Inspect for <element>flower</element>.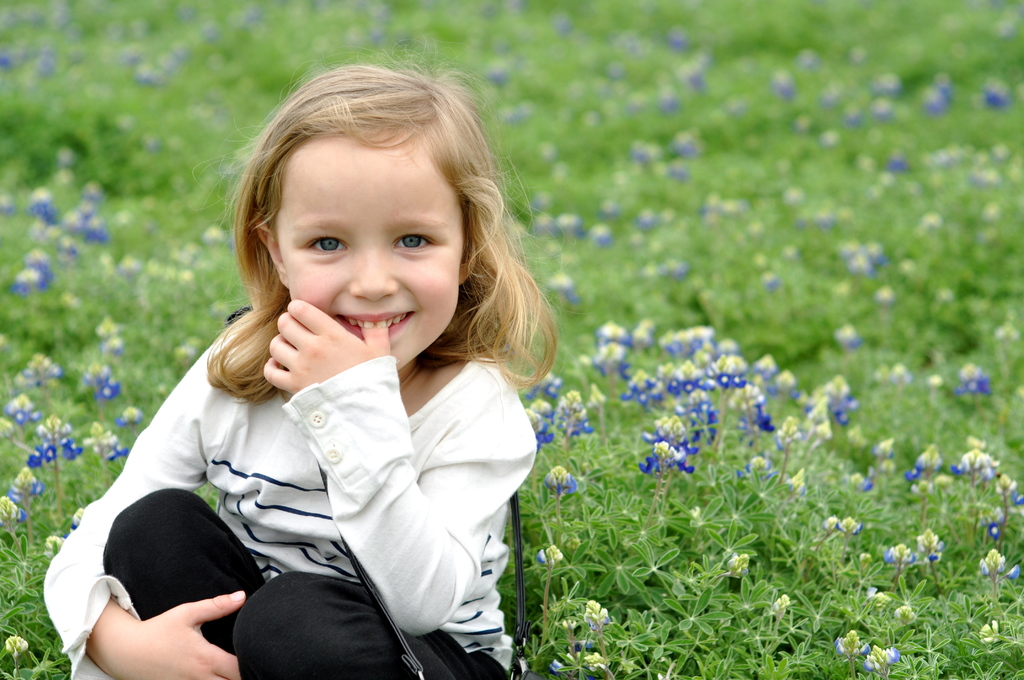
Inspection: {"left": 915, "top": 439, "right": 948, "bottom": 473}.
